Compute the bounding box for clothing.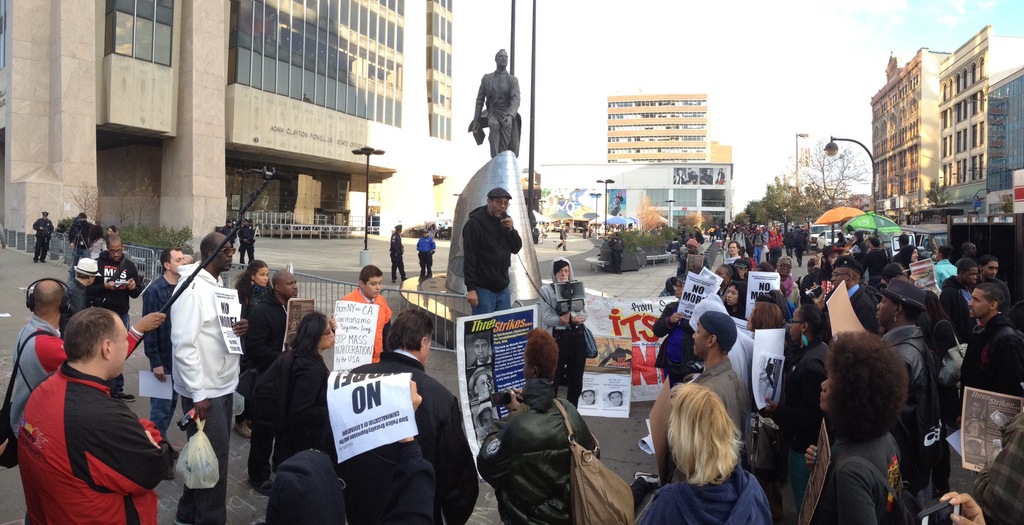
x1=687 y1=168 x2=697 y2=183.
